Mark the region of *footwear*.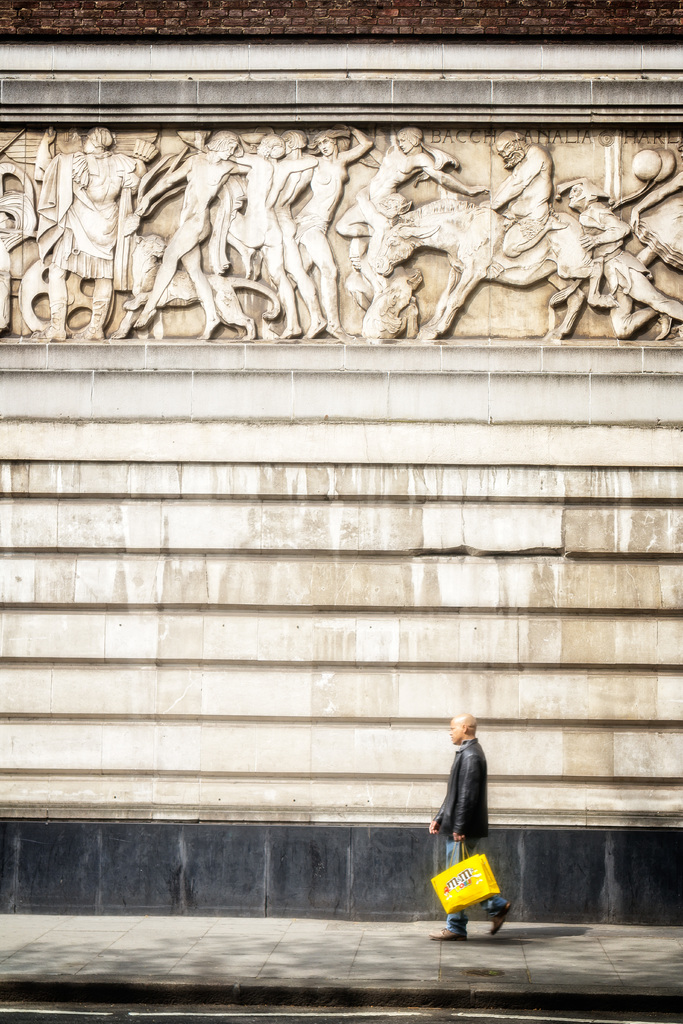
Region: <box>424,930,457,946</box>.
